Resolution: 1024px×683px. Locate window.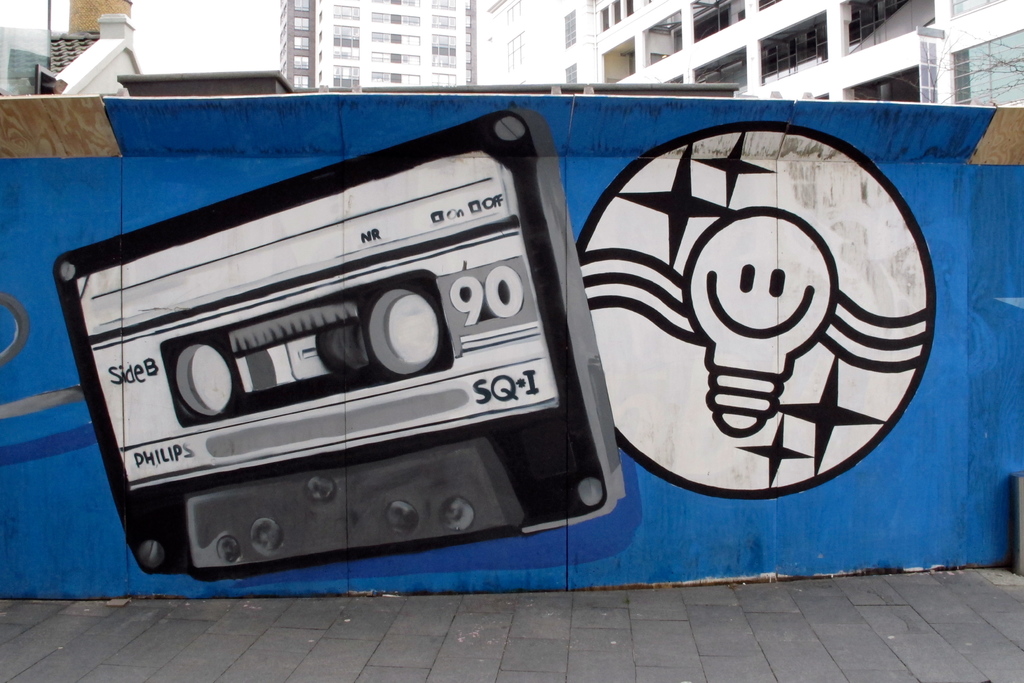
507/0/519/26.
